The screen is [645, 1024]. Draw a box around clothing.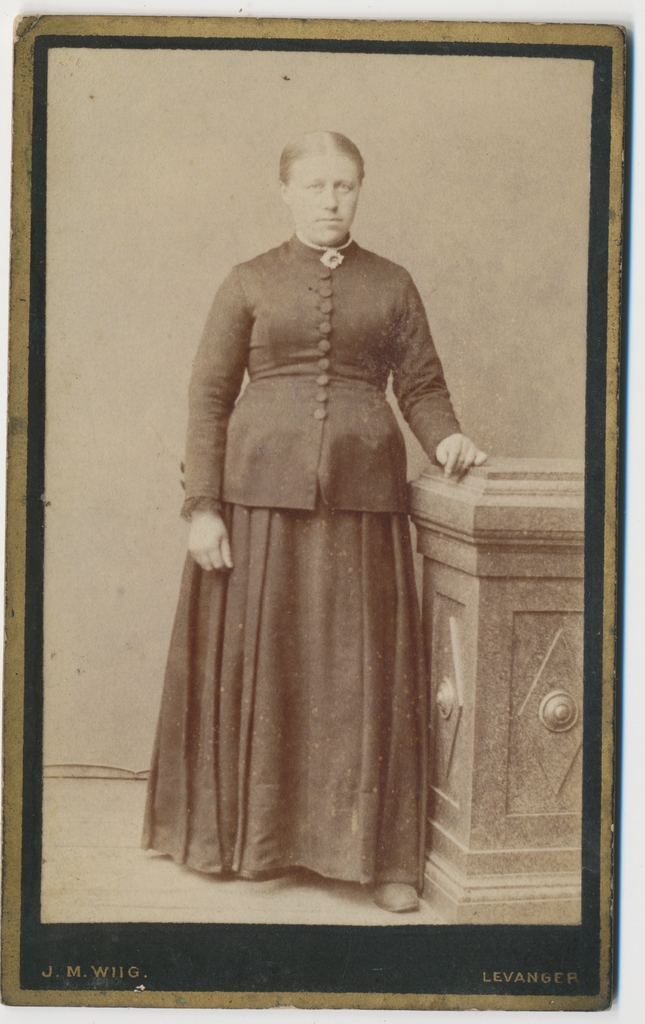
bbox=(160, 167, 505, 916).
